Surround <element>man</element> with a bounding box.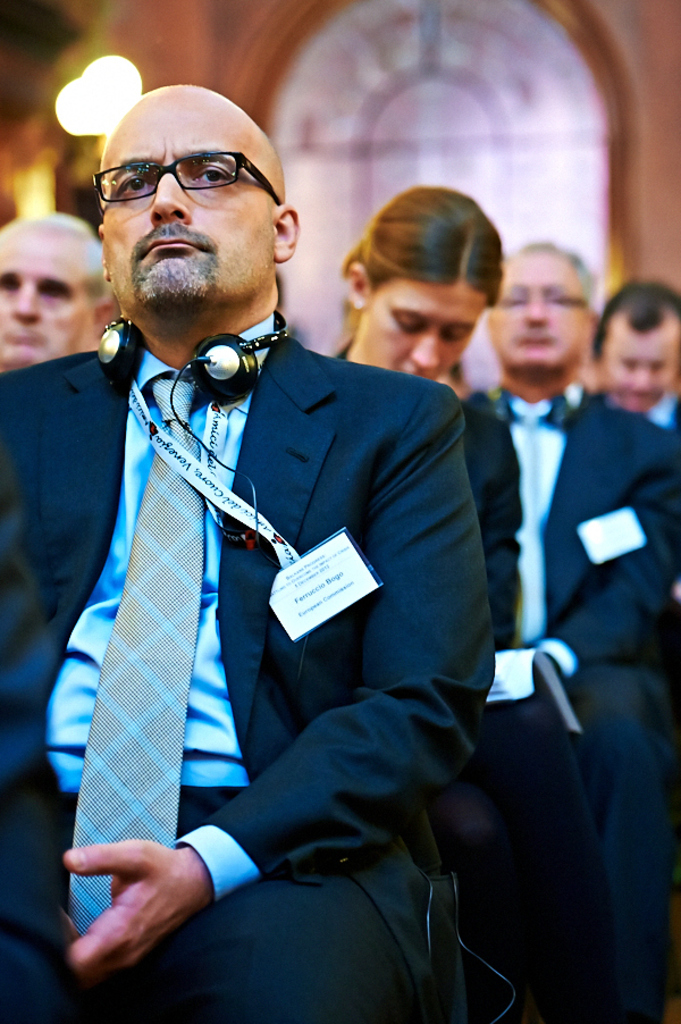
<region>592, 280, 680, 446</region>.
